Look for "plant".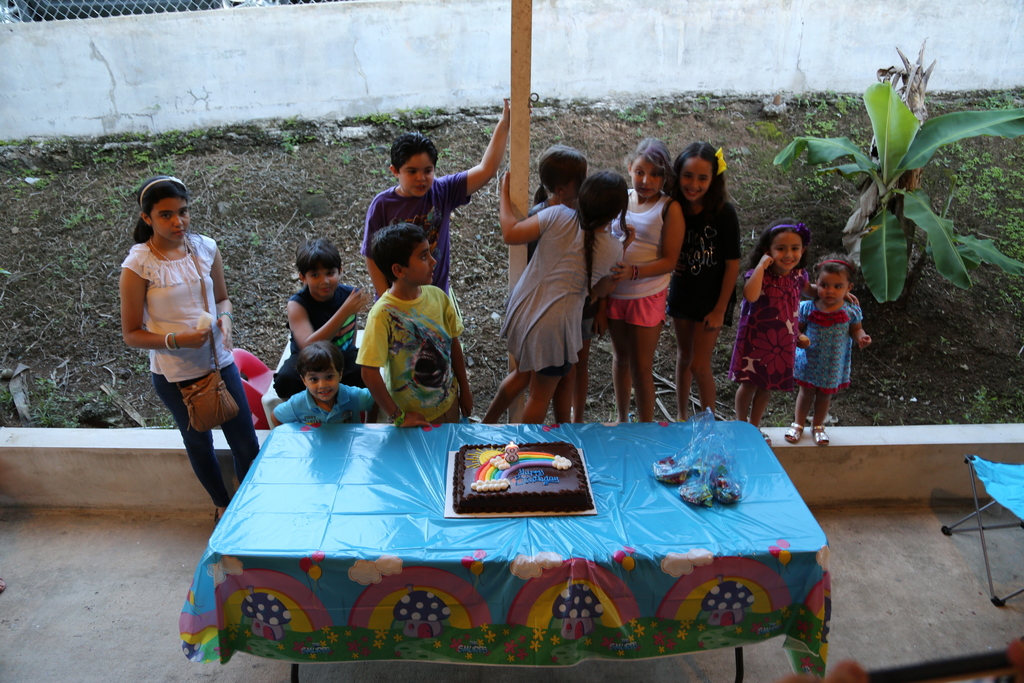
Found: {"x1": 751, "y1": 117, "x2": 762, "y2": 133}.
